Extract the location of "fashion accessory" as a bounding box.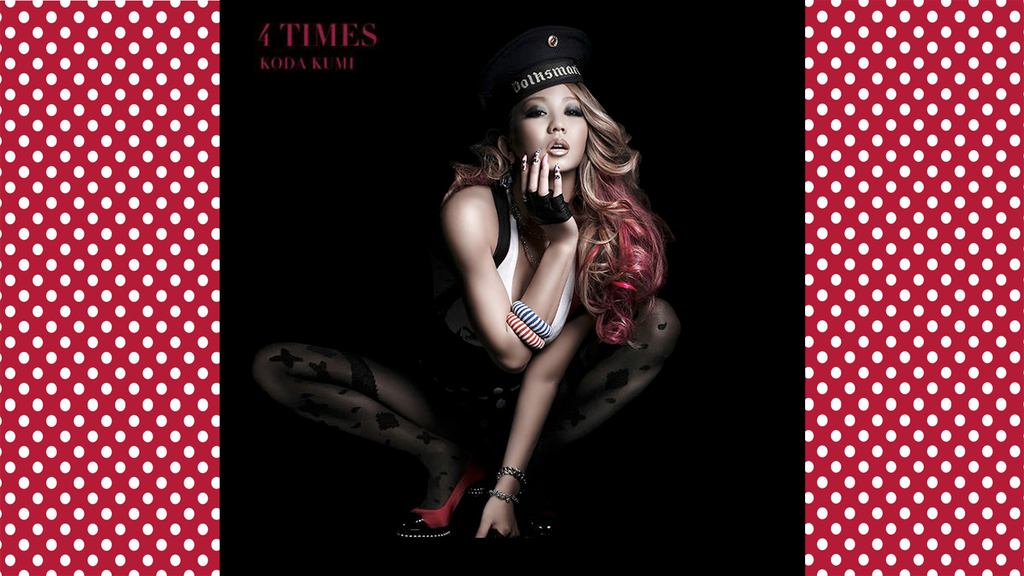
[left=505, top=191, right=538, bottom=269].
